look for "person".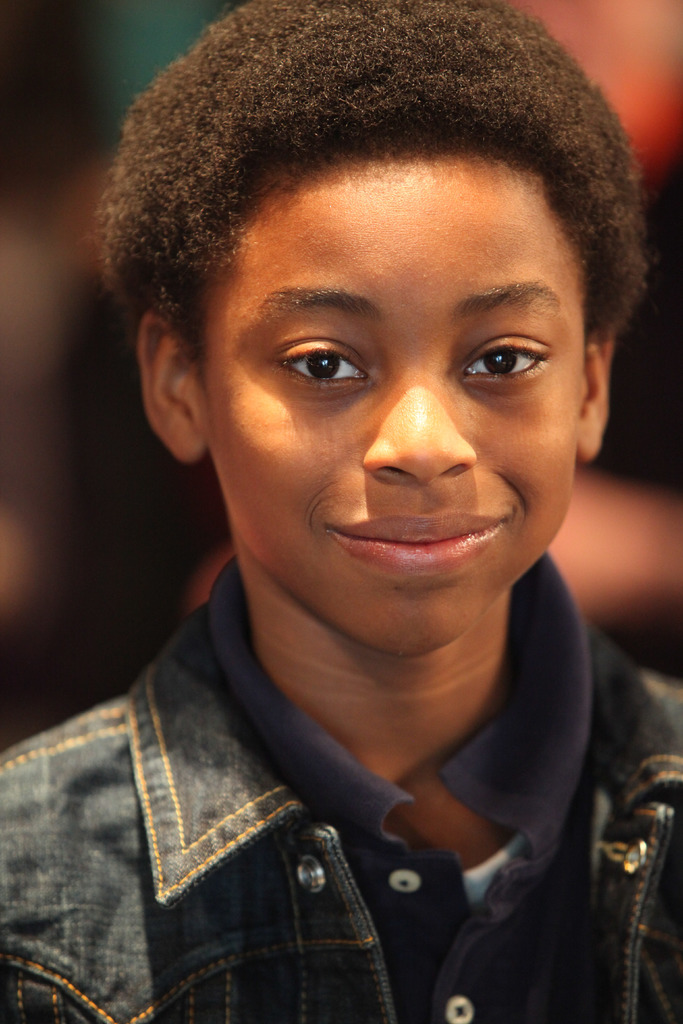
Found: 0:0:682:1023.
